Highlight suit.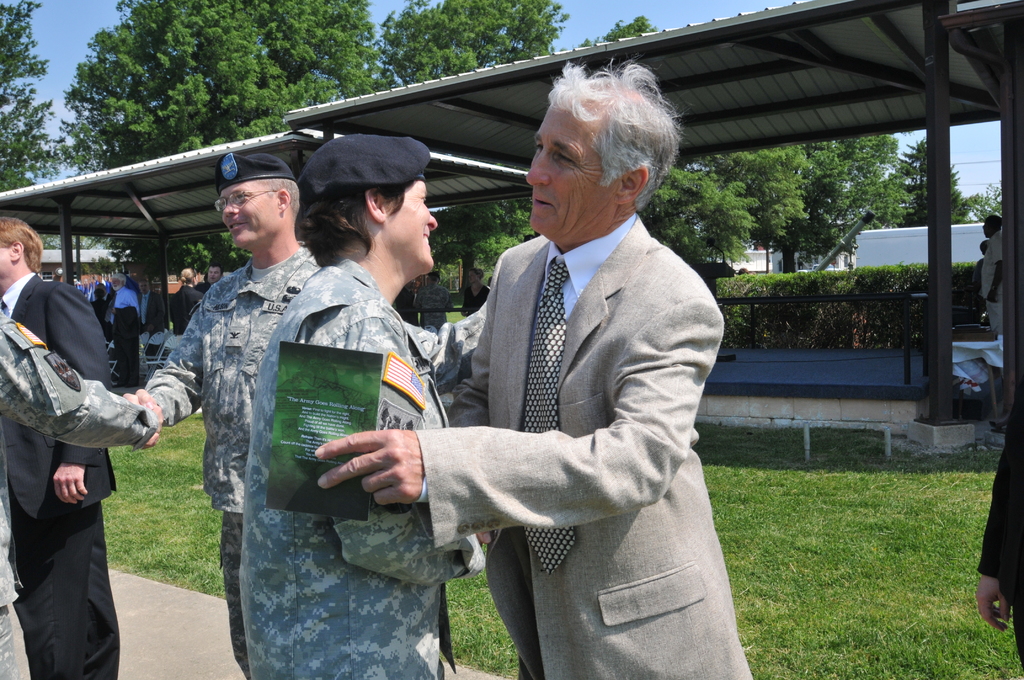
Highlighted region: 166:286:204:334.
